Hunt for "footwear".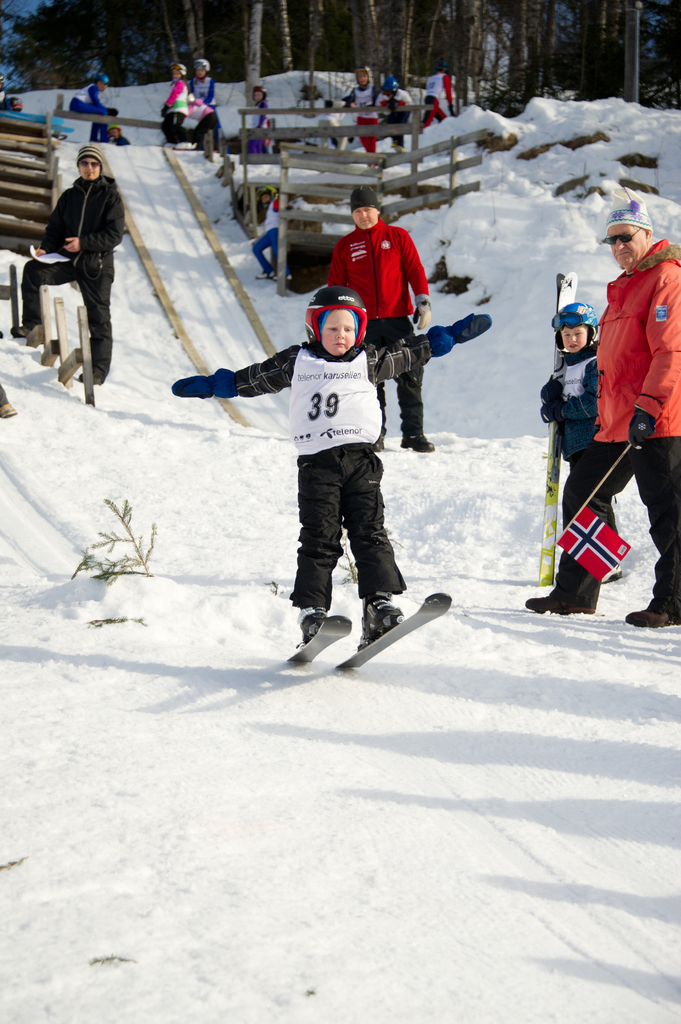
Hunted down at [303,599,336,650].
